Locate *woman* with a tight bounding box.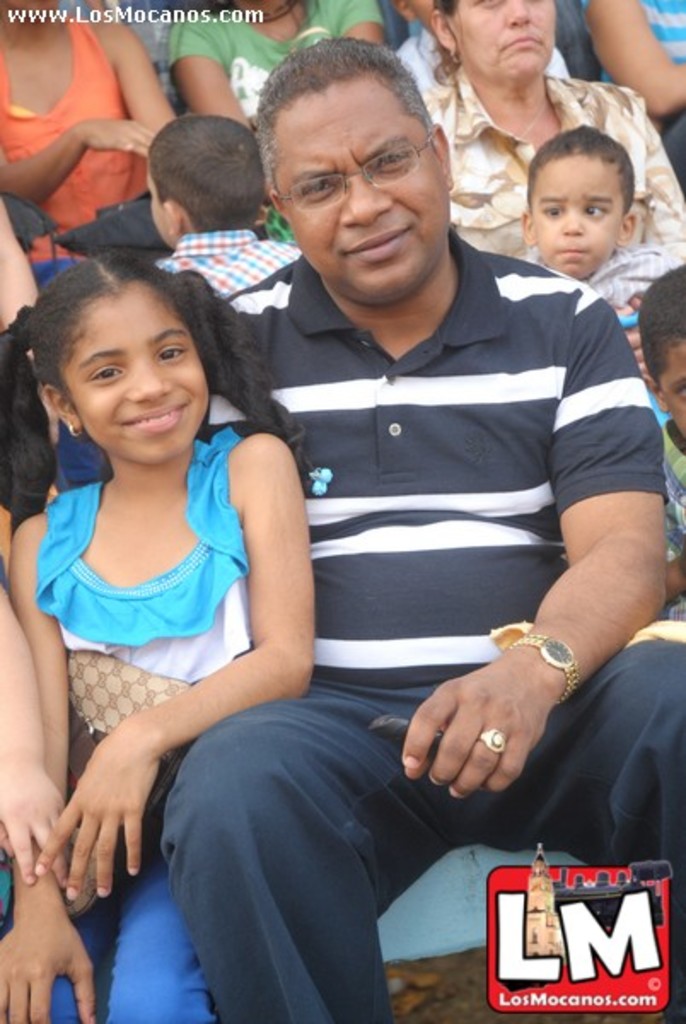
0, 237, 312, 1022.
